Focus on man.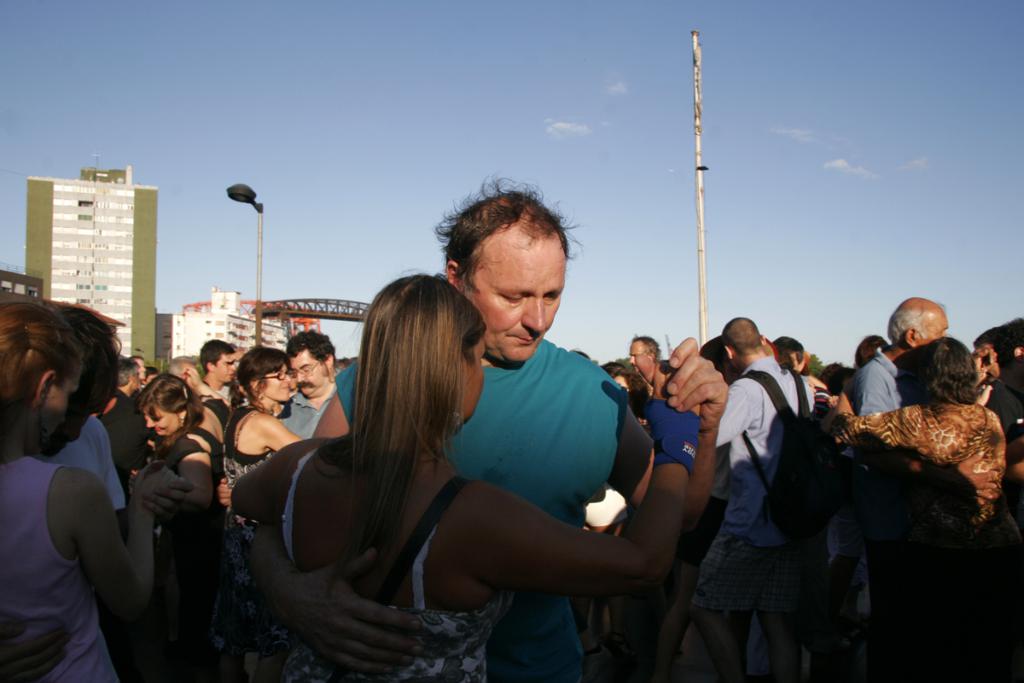
Focused at 123/352/148/377.
